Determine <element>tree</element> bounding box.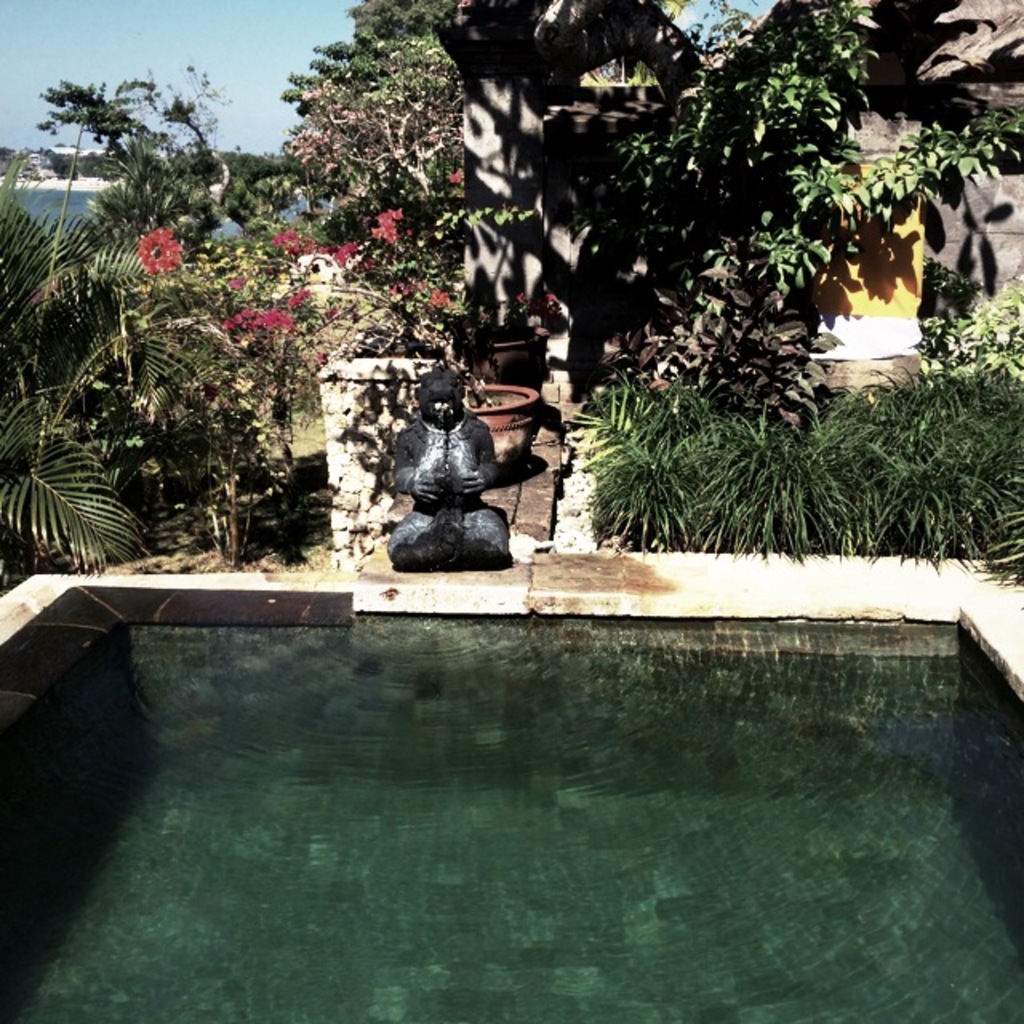
Determined: crop(0, 157, 166, 595).
